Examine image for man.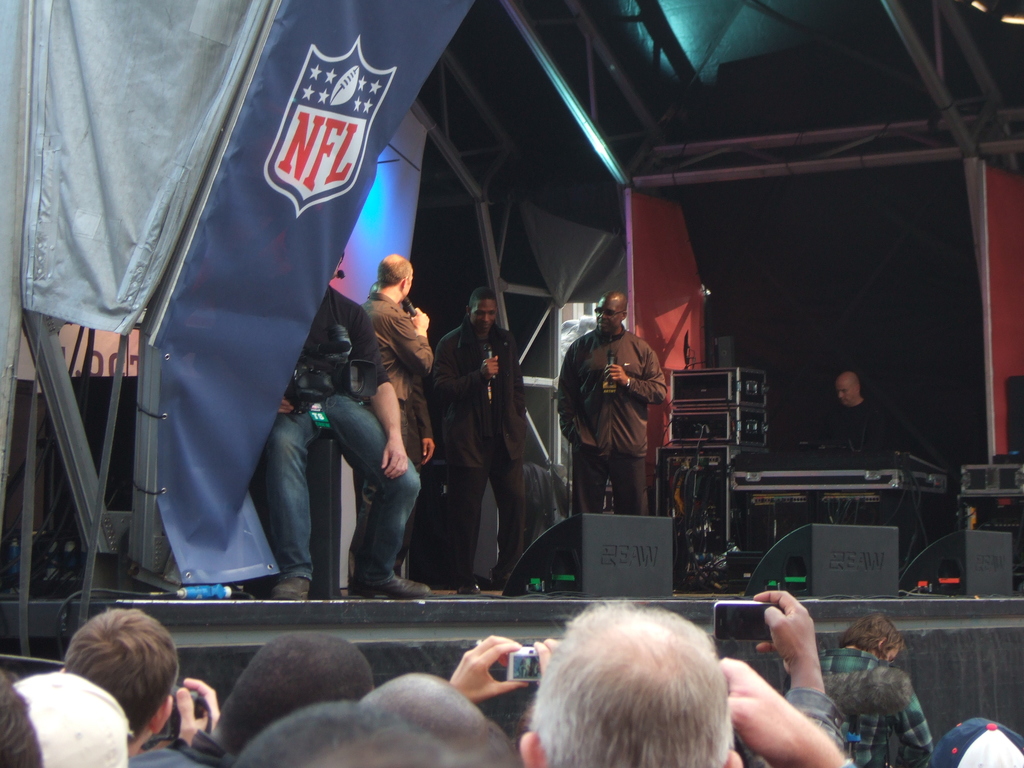
Examination result: [left=424, top=291, right=542, bottom=600].
